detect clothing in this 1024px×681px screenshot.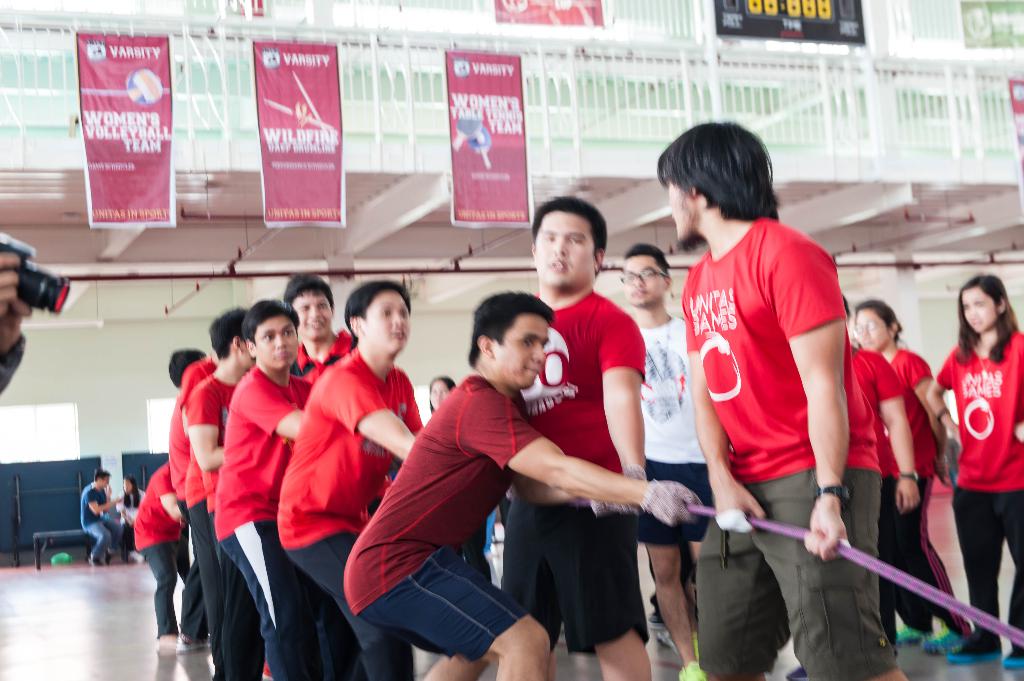
Detection: BBox(497, 280, 654, 653).
